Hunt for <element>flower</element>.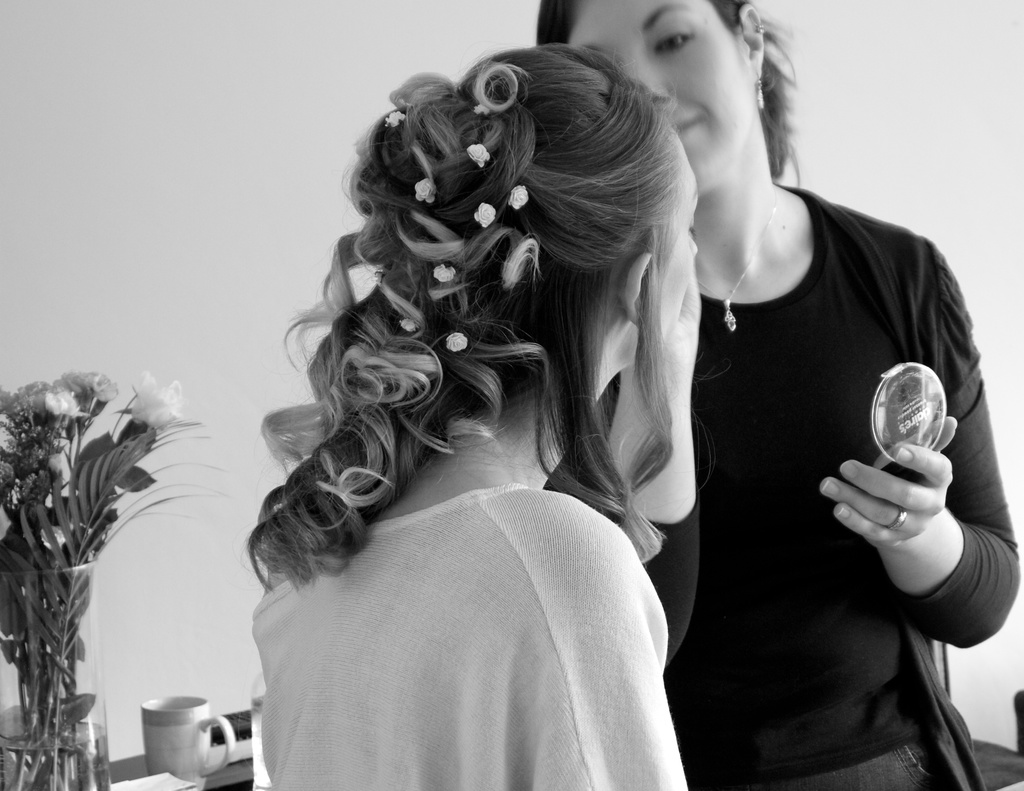
Hunted down at crop(464, 145, 494, 168).
